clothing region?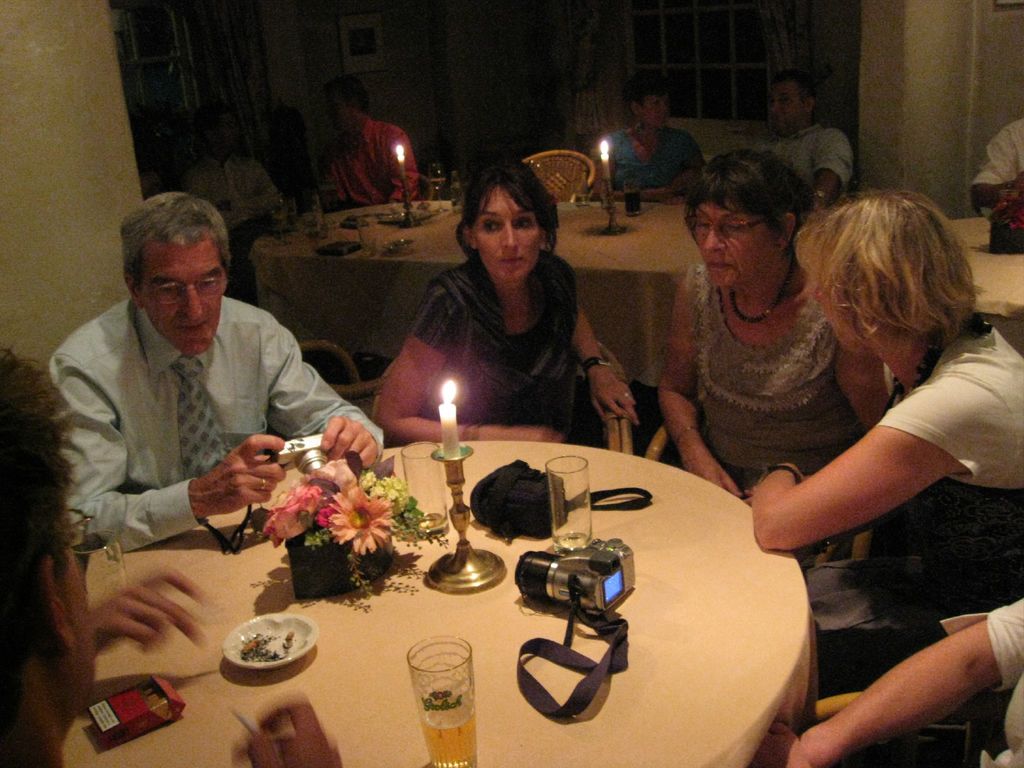
Rect(976, 113, 1023, 192)
